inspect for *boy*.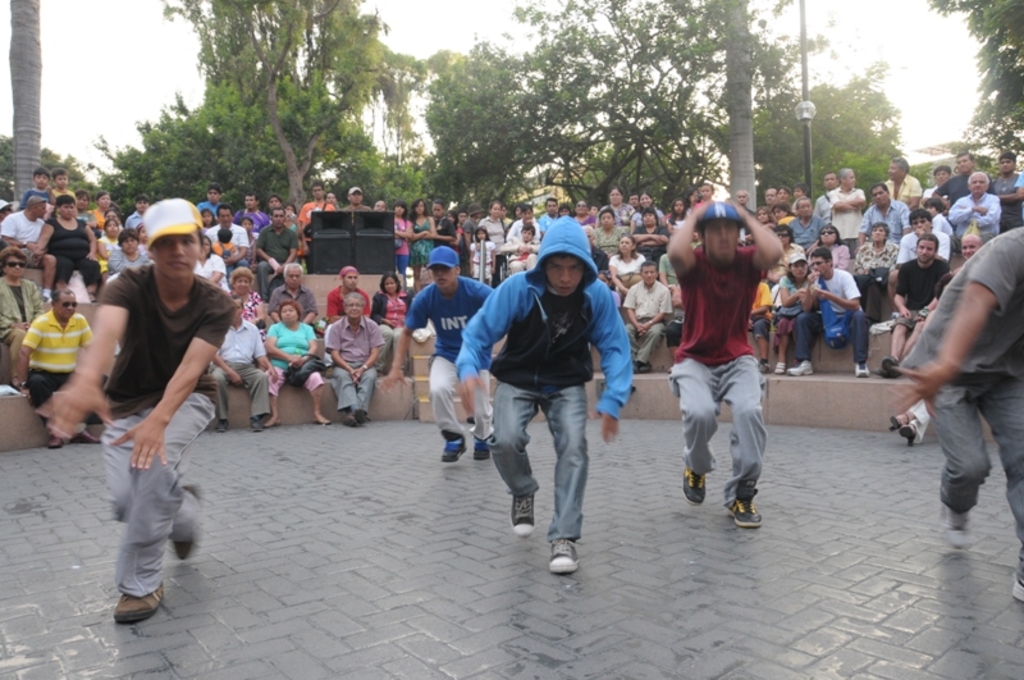
Inspection: region(73, 200, 236, 617).
